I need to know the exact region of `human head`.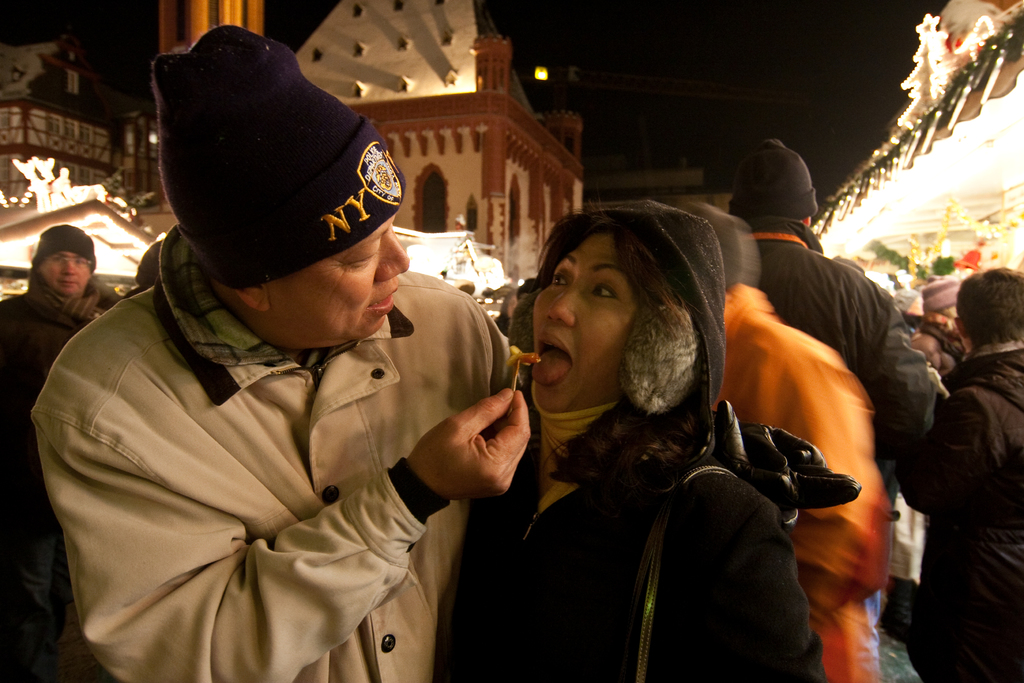
Region: (510, 199, 729, 457).
